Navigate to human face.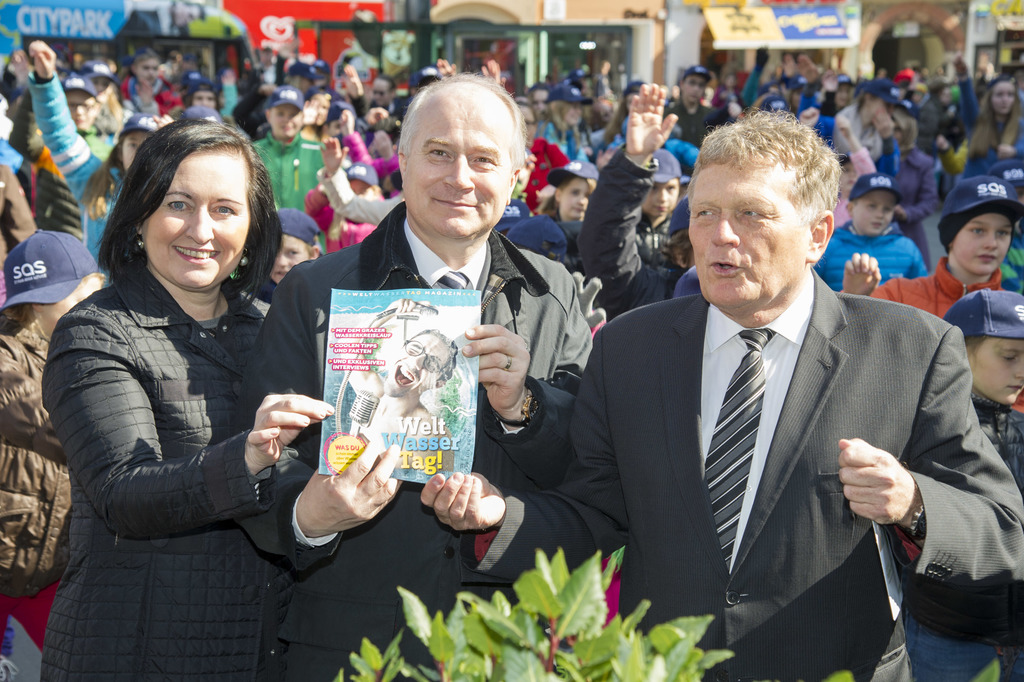
Navigation target: BBox(949, 210, 1009, 272).
